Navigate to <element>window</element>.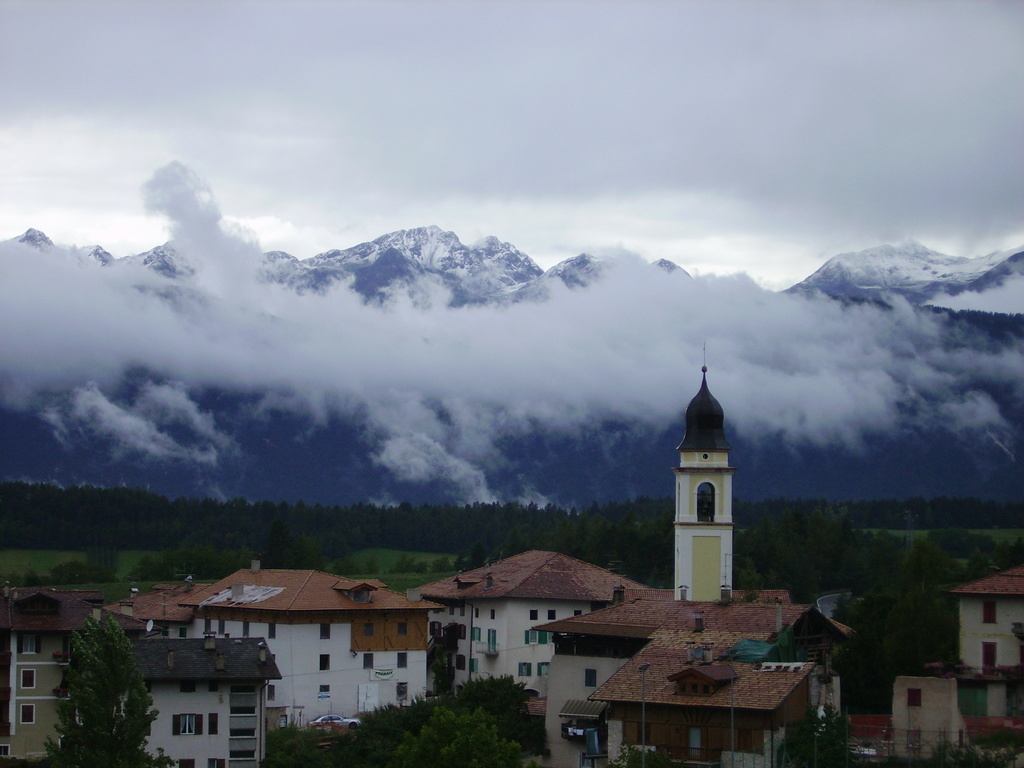
Navigation target: [x1=20, y1=673, x2=38, y2=689].
